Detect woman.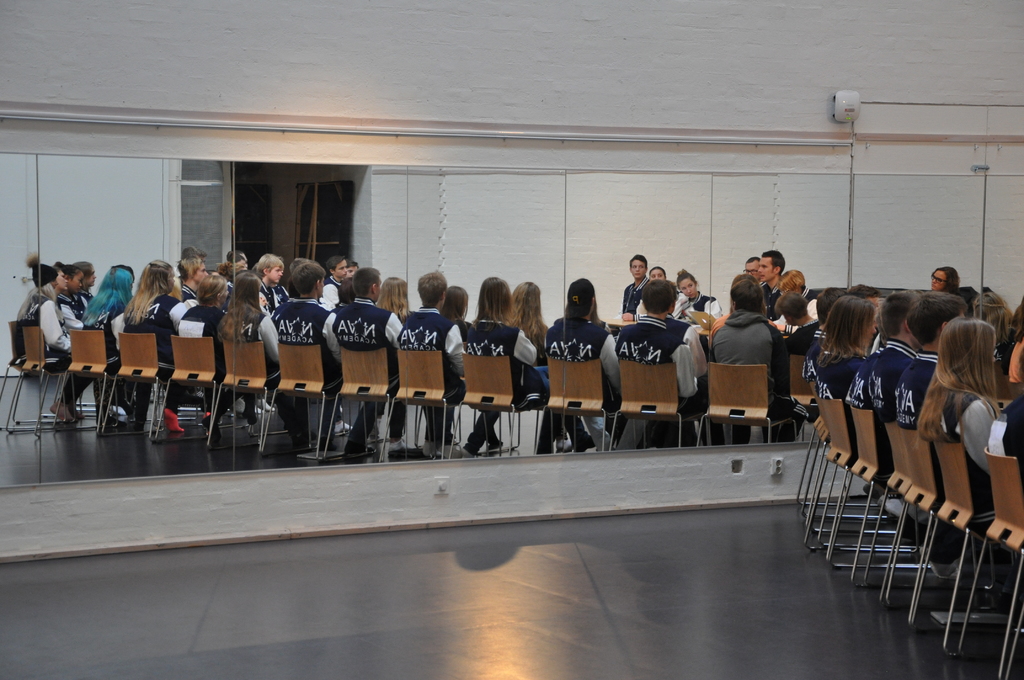
Detected at {"x1": 499, "y1": 280, "x2": 550, "y2": 368}.
